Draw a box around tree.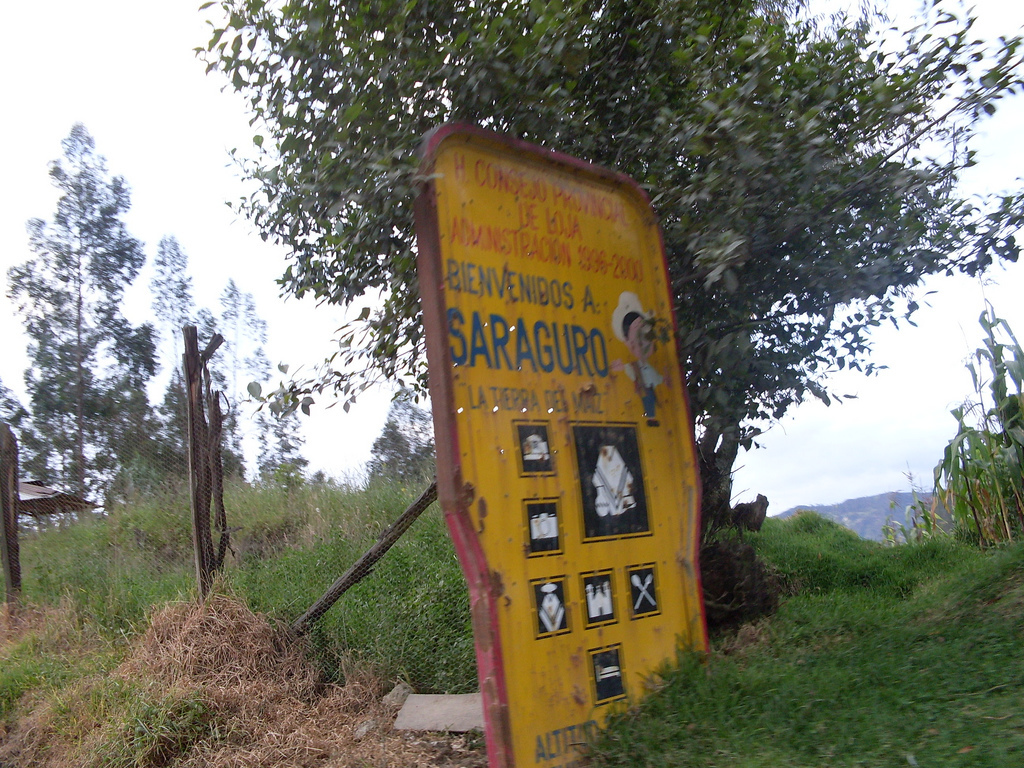
<box>18,107,153,571</box>.
